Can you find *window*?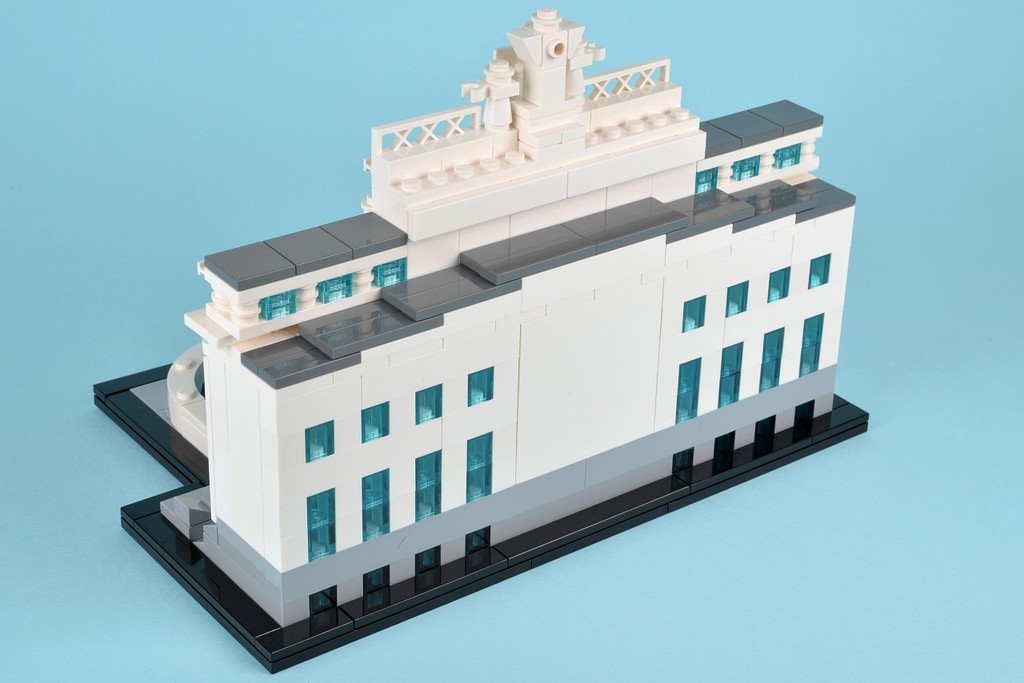
Yes, bounding box: 369, 258, 406, 287.
